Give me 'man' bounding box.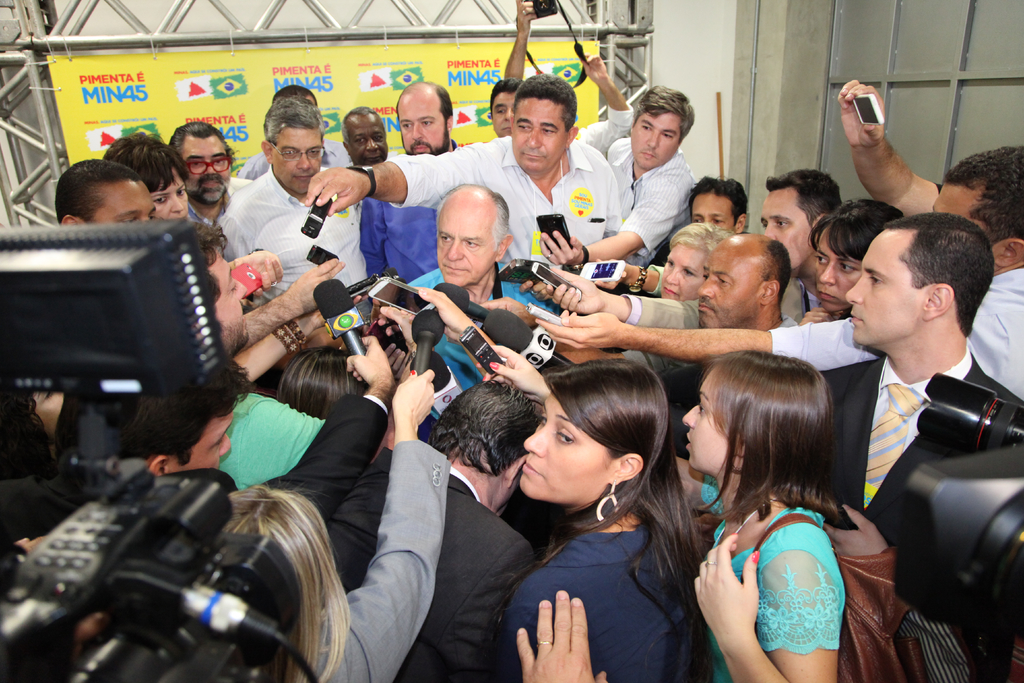
{"x1": 44, "y1": 156, "x2": 166, "y2": 249}.
